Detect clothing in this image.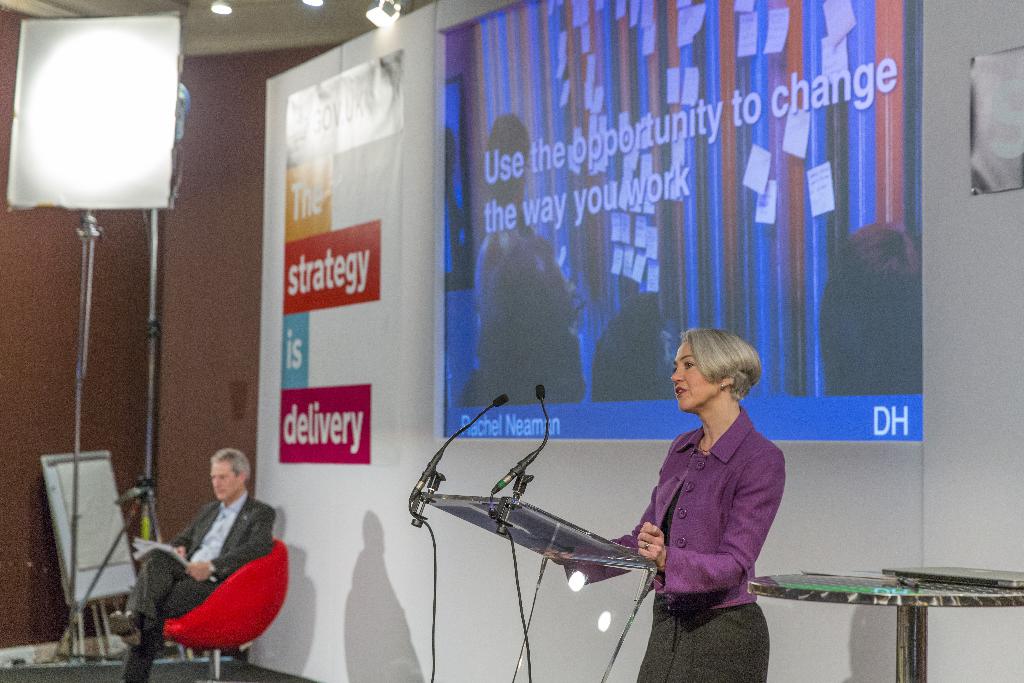
Detection: Rect(116, 484, 274, 682).
